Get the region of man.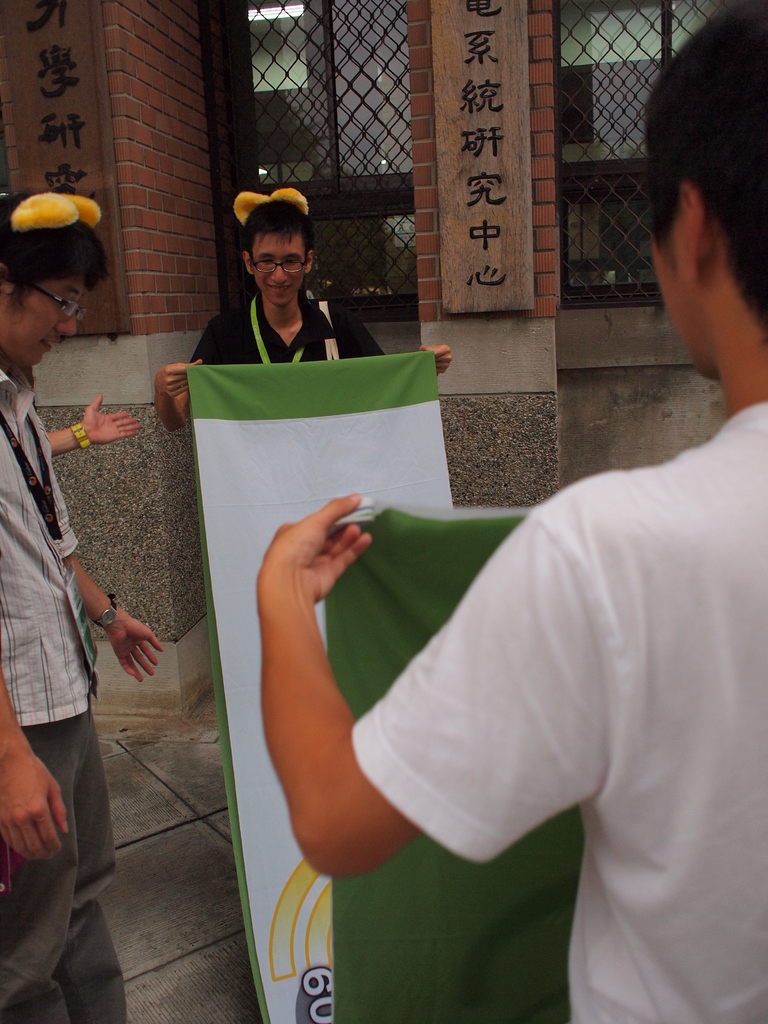
rect(150, 188, 470, 426).
